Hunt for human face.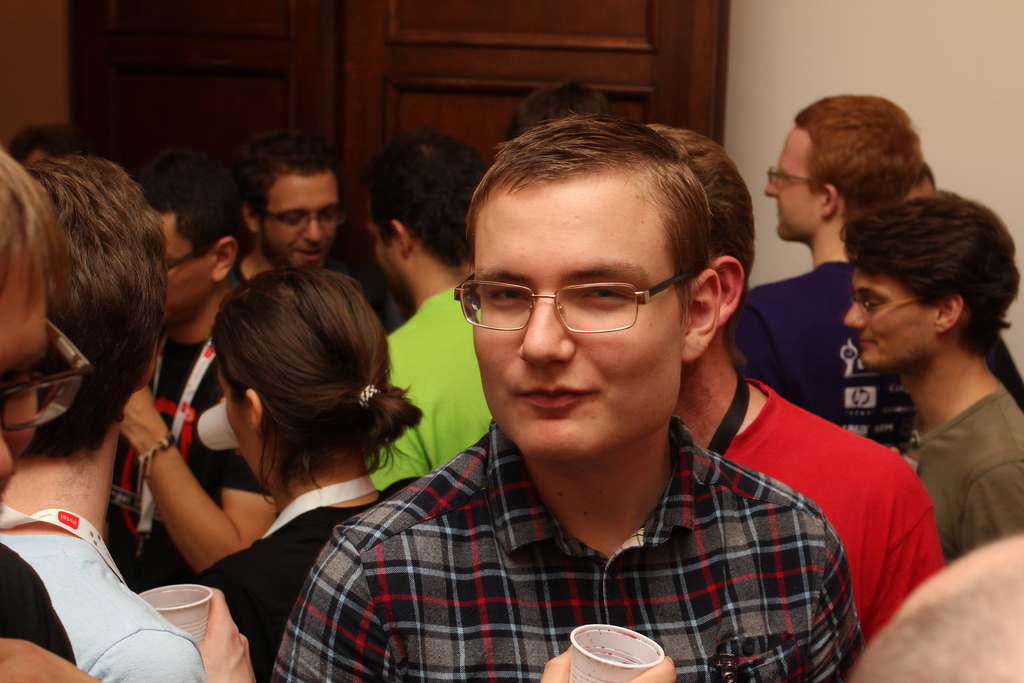
Hunted down at box=[360, 175, 404, 322].
